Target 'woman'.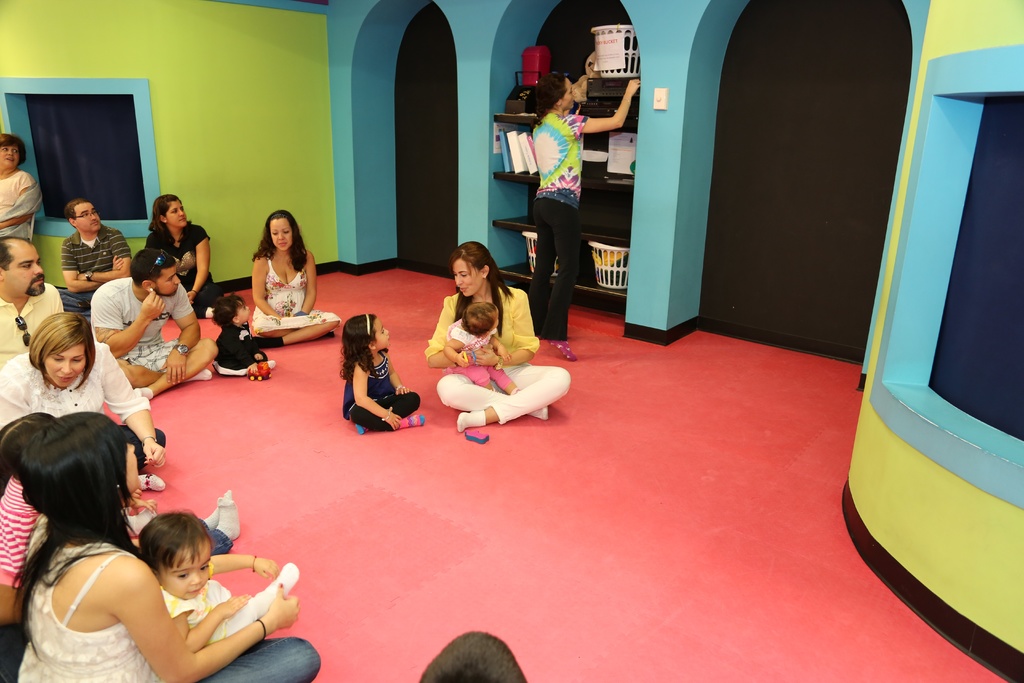
Target region: BBox(0, 310, 172, 494).
